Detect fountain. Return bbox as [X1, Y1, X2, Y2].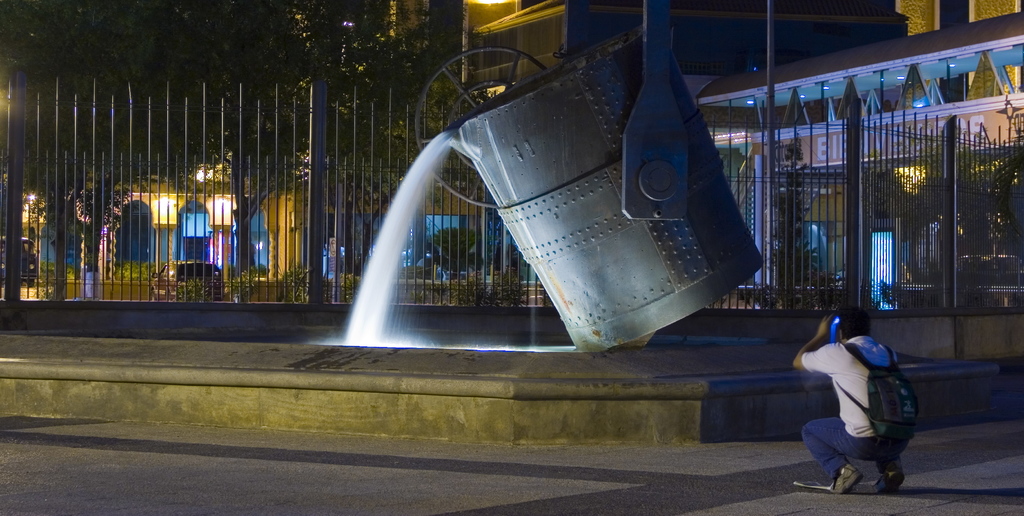
[207, 66, 666, 376].
